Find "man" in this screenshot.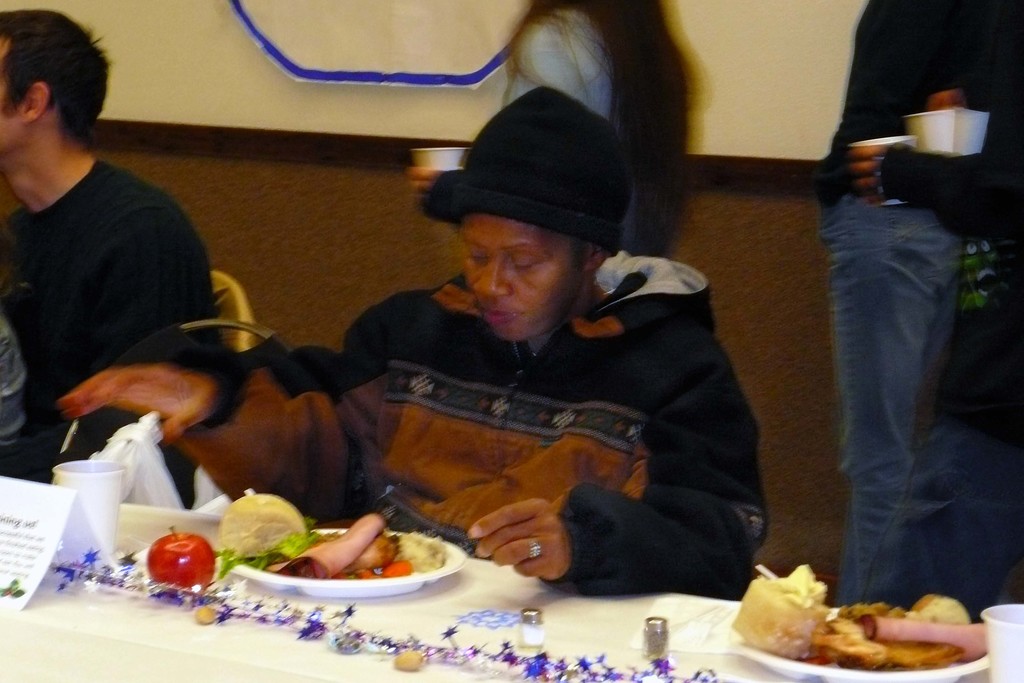
The bounding box for "man" is select_region(0, 42, 237, 470).
